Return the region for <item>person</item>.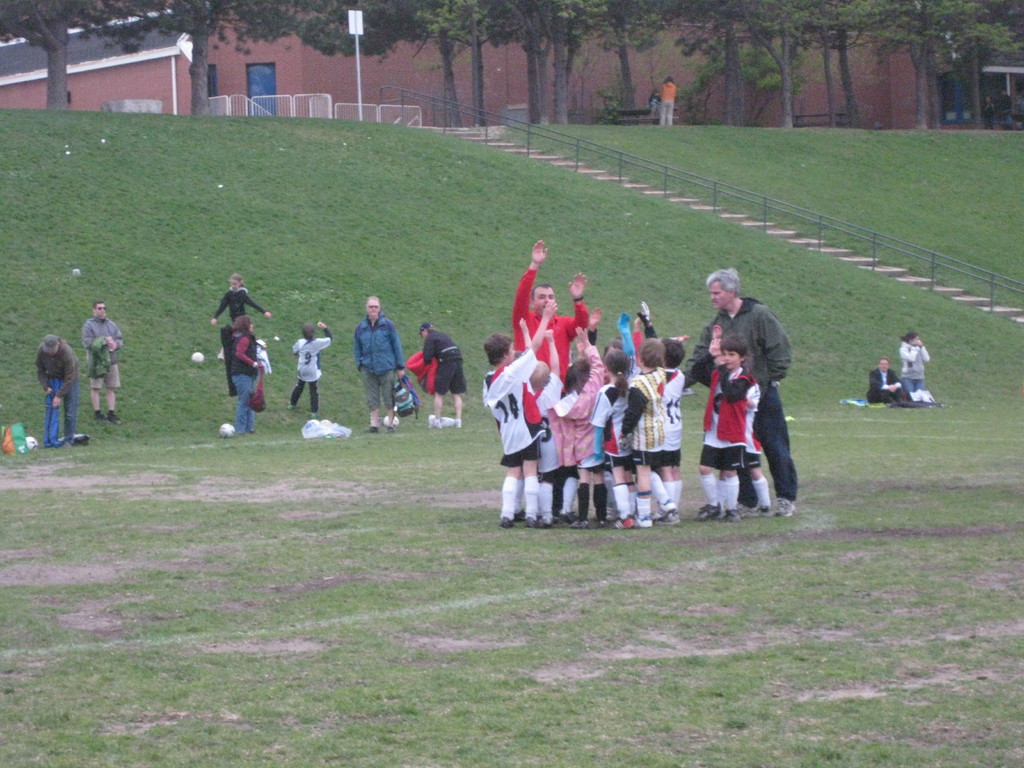
352, 298, 408, 431.
